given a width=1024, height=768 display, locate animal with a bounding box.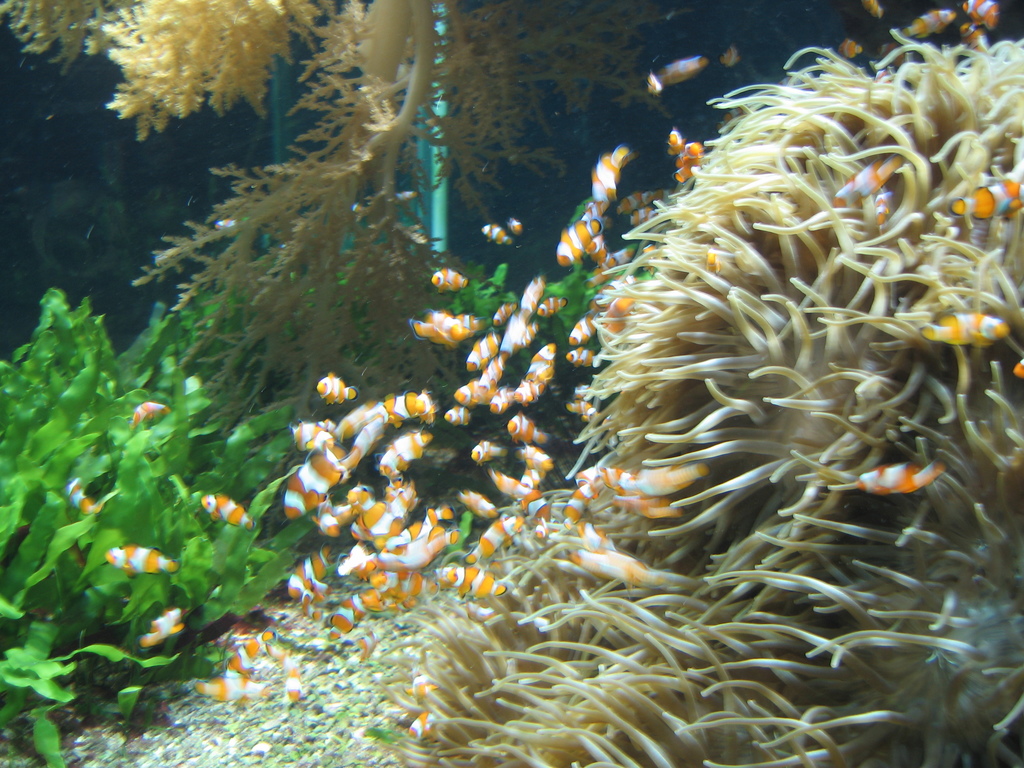
Located: BBox(68, 476, 103, 519).
